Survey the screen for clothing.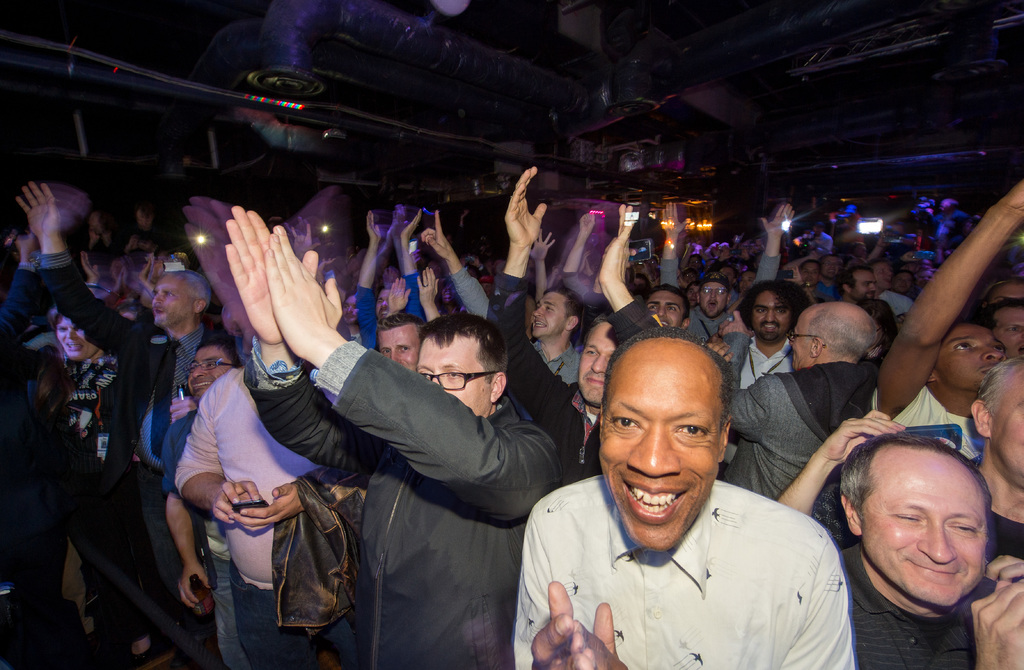
Survey found: <bbox>717, 347, 874, 506</bbox>.
